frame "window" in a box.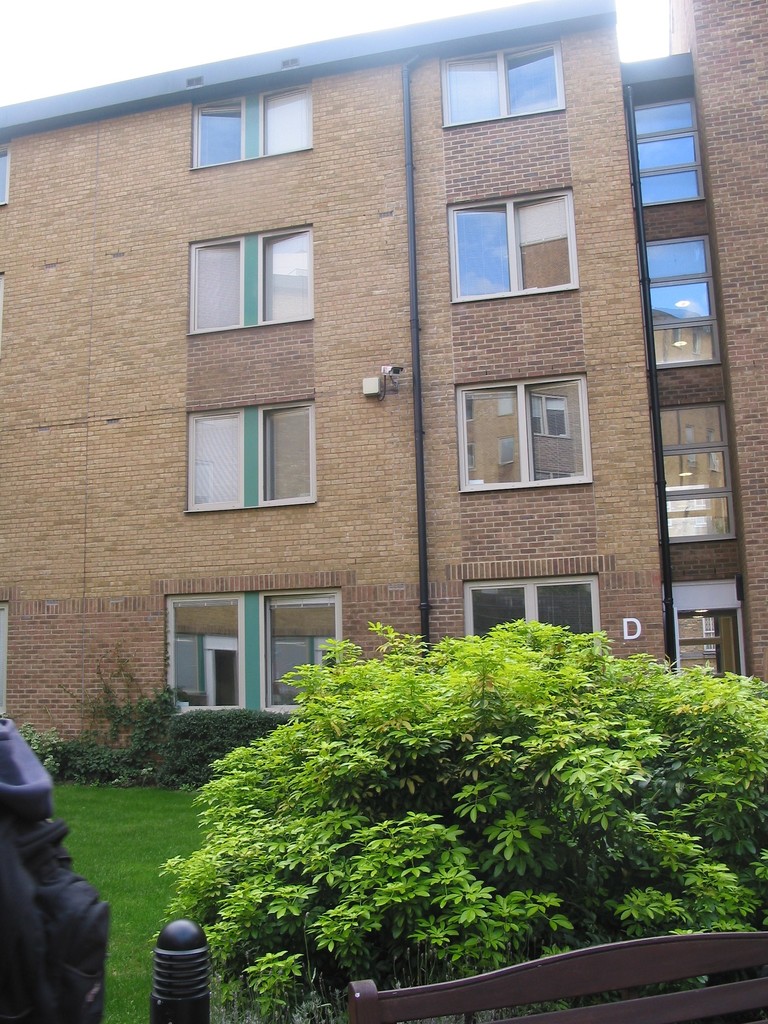
region(440, 36, 568, 131).
